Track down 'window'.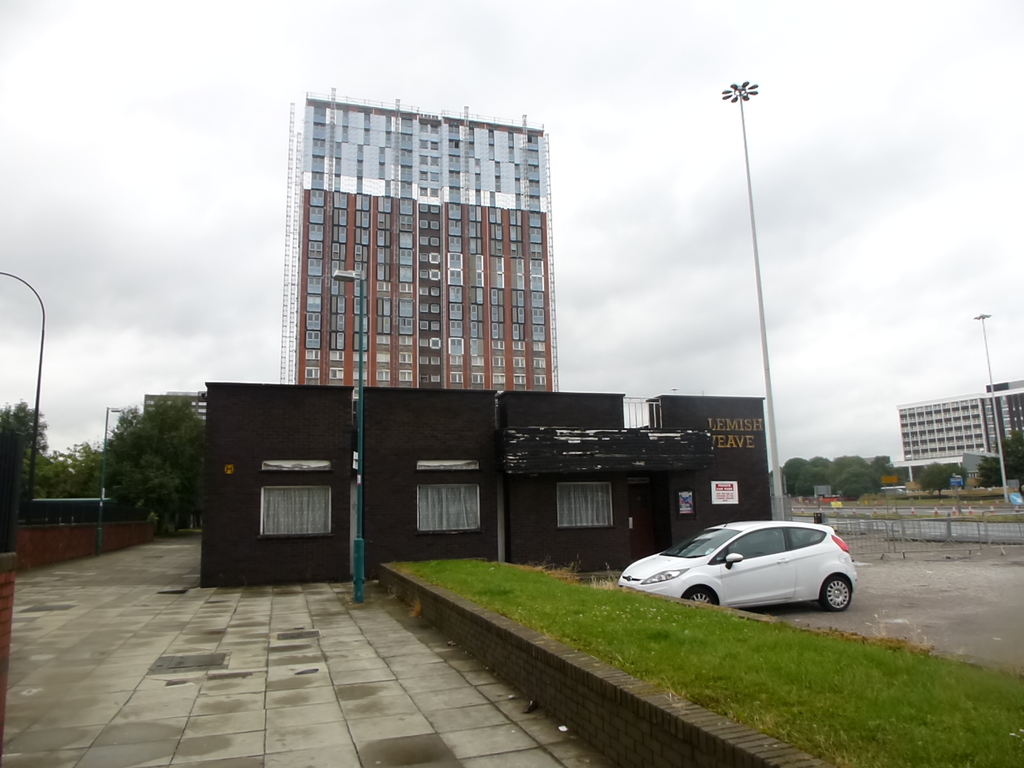
Tracked to [252, 478, 337, 540].
